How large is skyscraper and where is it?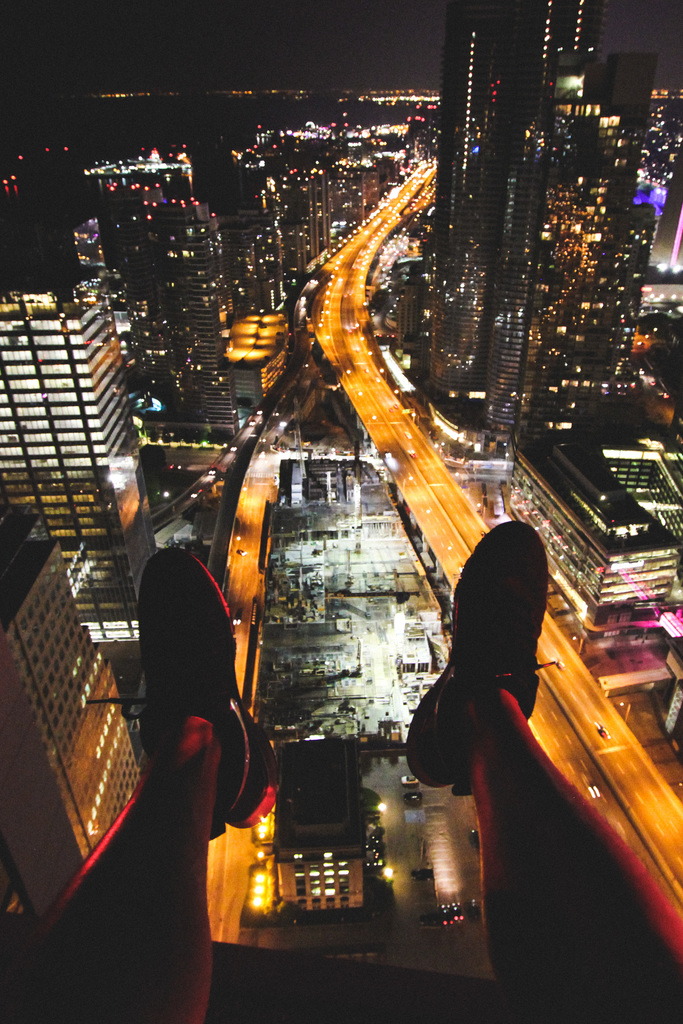
Bounding box: box=[509, 49, 657, 434].
